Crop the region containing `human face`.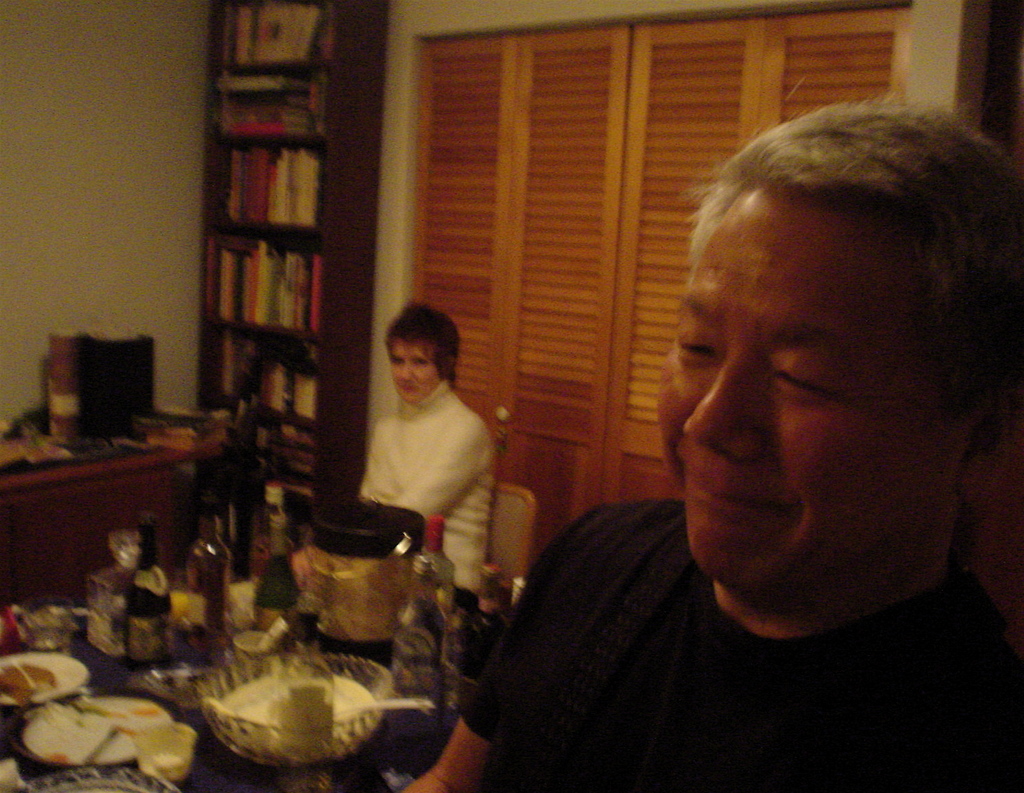
Crop region: {"x1": 658, "y1": 208, "x2": 956, "y2": 581}.
